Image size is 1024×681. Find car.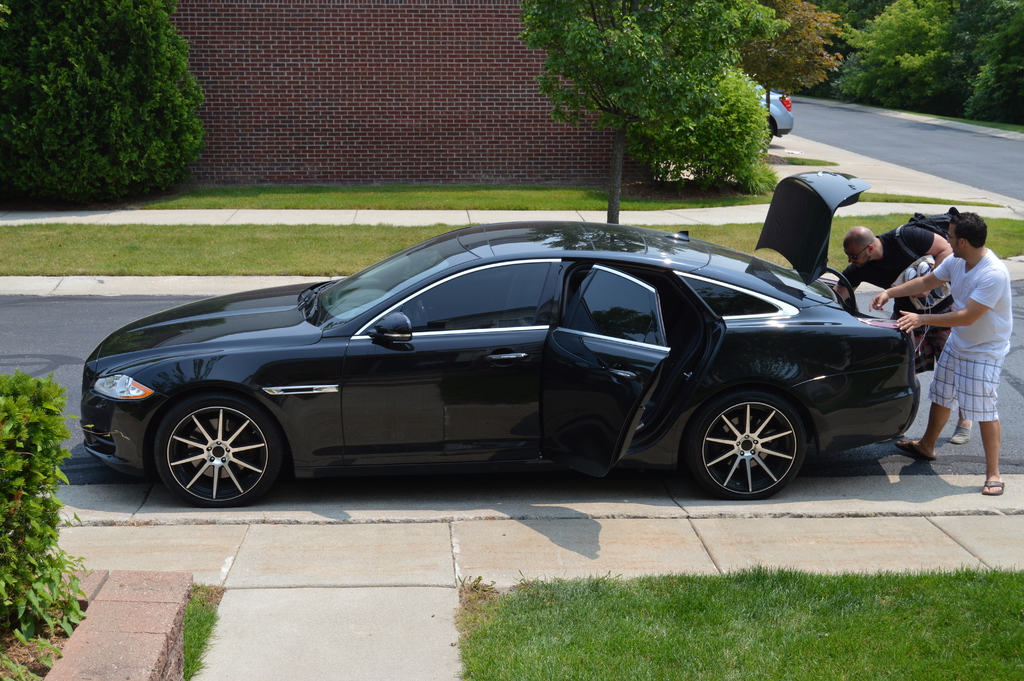
locate(760, 87, 794, 142).
